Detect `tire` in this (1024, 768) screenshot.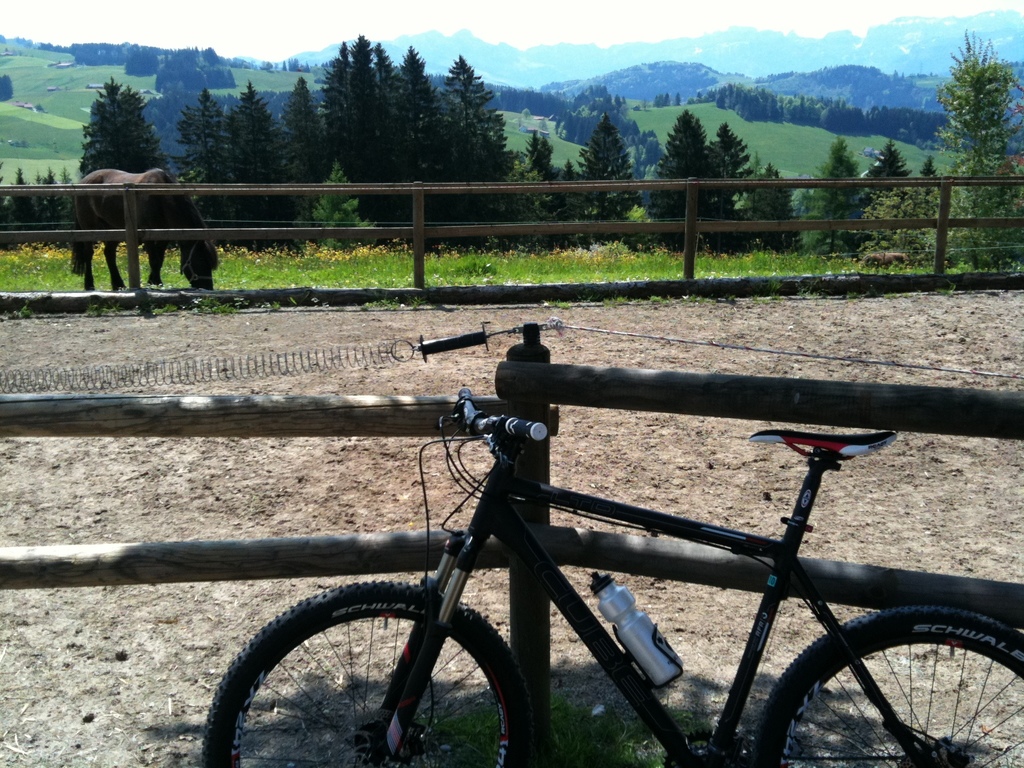
Detection: crop(202, 586, 539, 749).
